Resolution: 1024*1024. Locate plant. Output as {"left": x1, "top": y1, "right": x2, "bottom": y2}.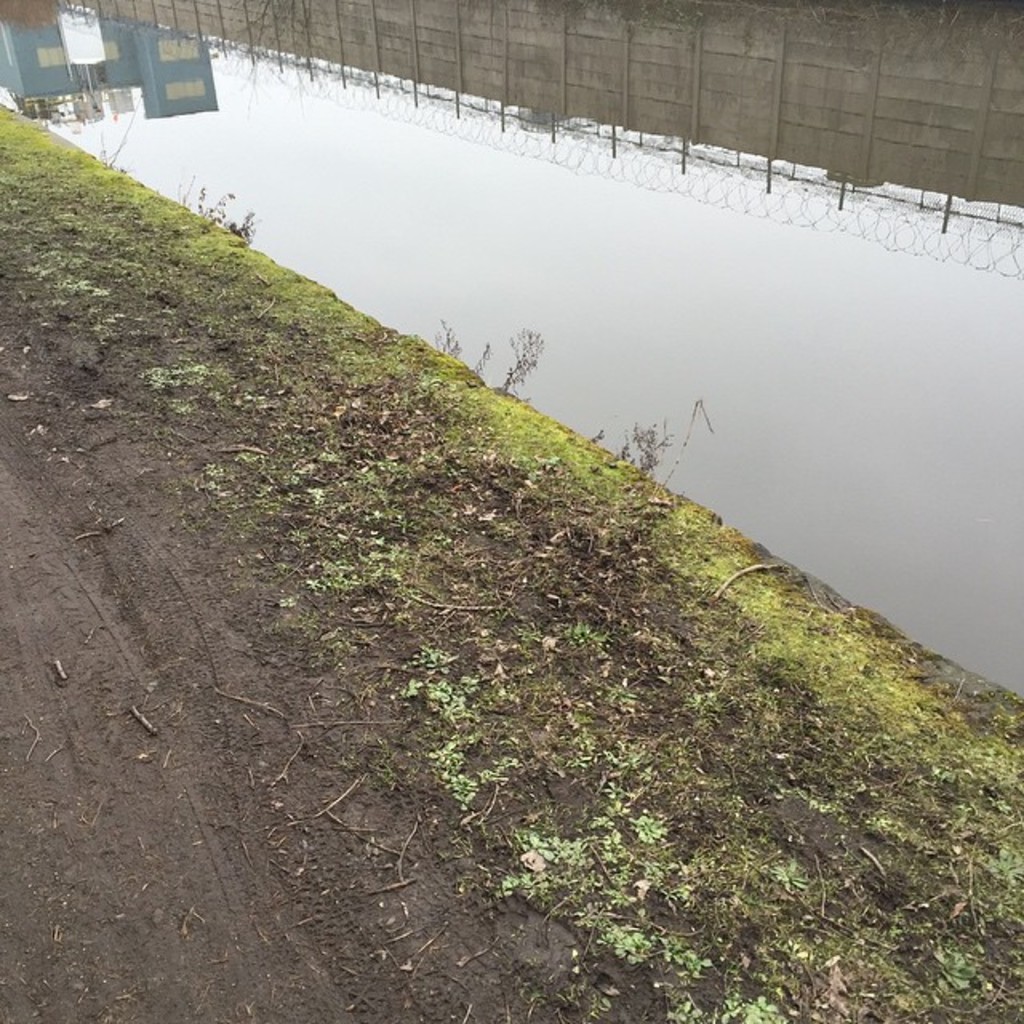
{"left": 203, "top": 182, "right": 232, "bottom": 222}.
